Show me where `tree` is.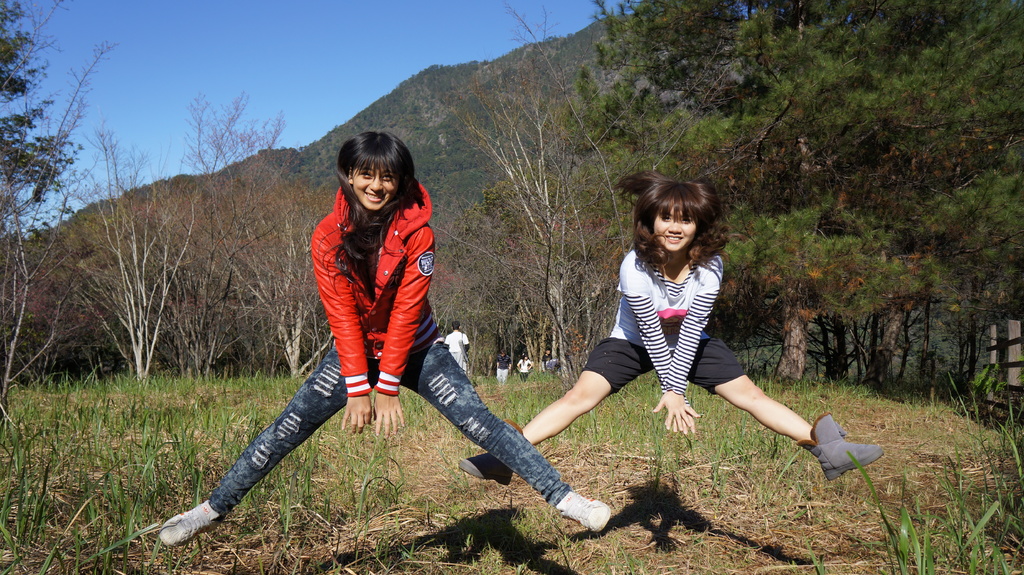
`tree` is at locate(0, 0, 80, 368).
